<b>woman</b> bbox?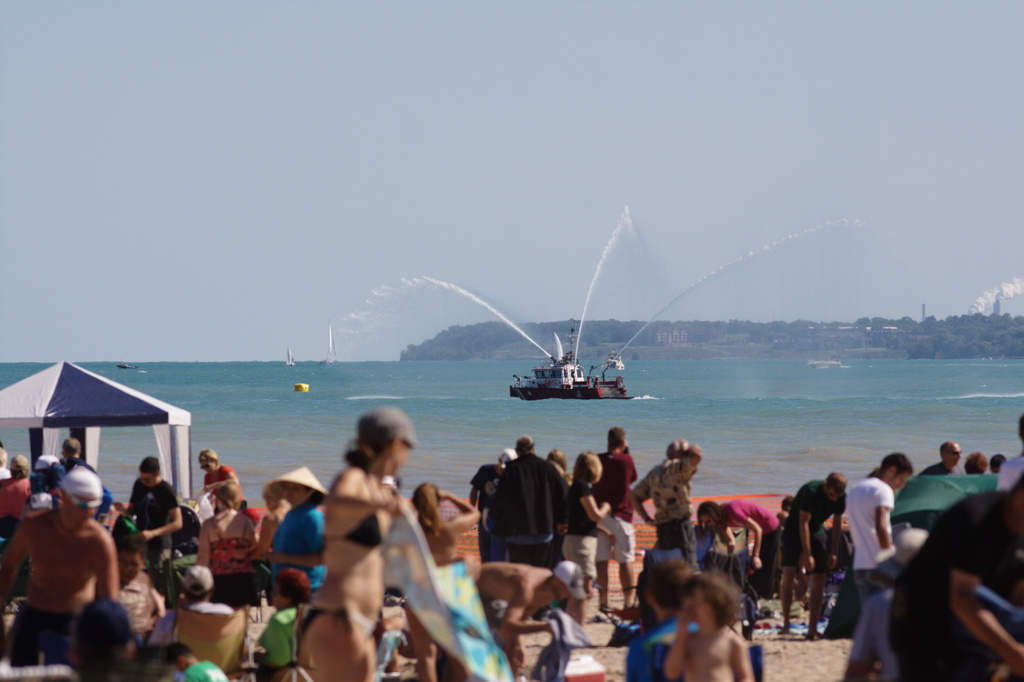
[408, 482, 483, 681]
